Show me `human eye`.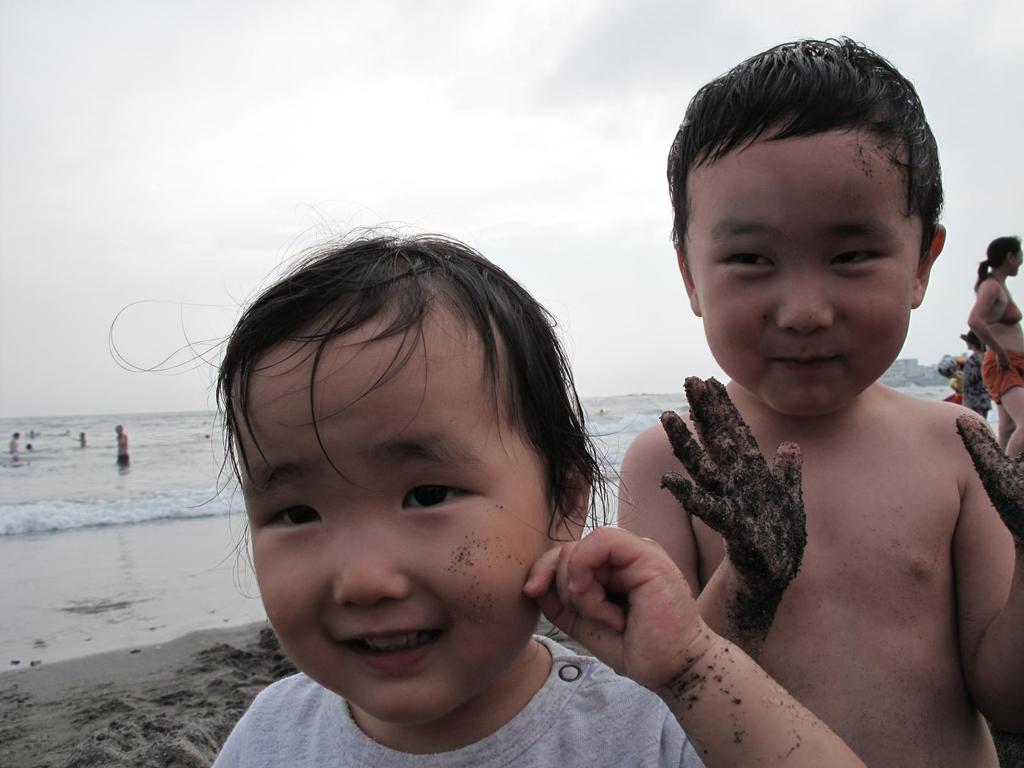
`human eye` is here: rect(826, 244, 902, 273).
